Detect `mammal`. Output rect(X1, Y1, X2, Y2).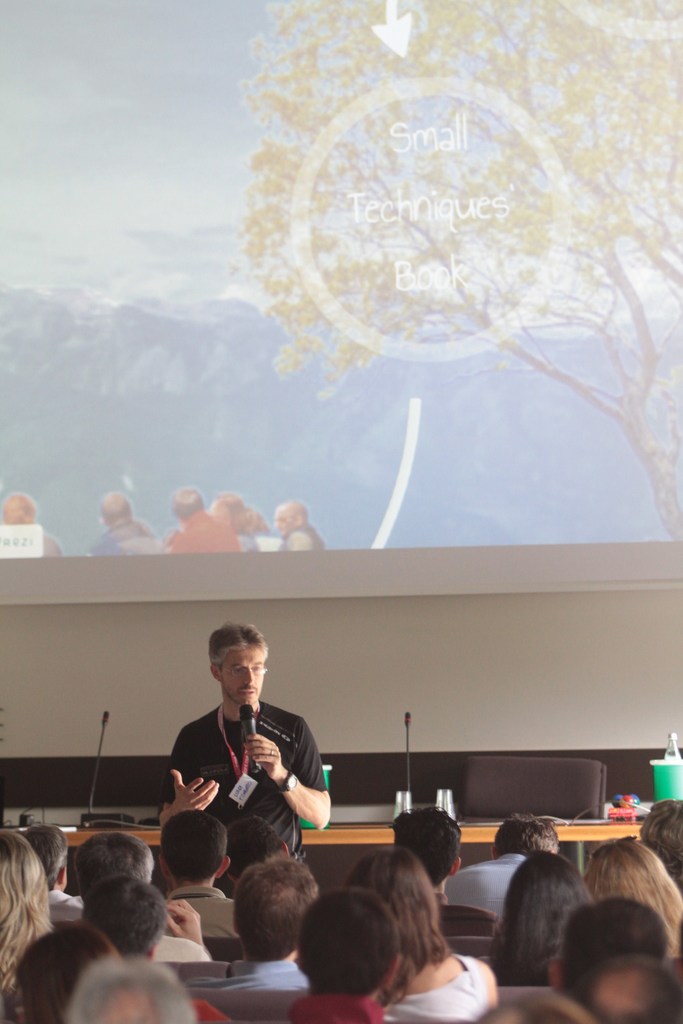
rect(583, 831, 682, 1023).
